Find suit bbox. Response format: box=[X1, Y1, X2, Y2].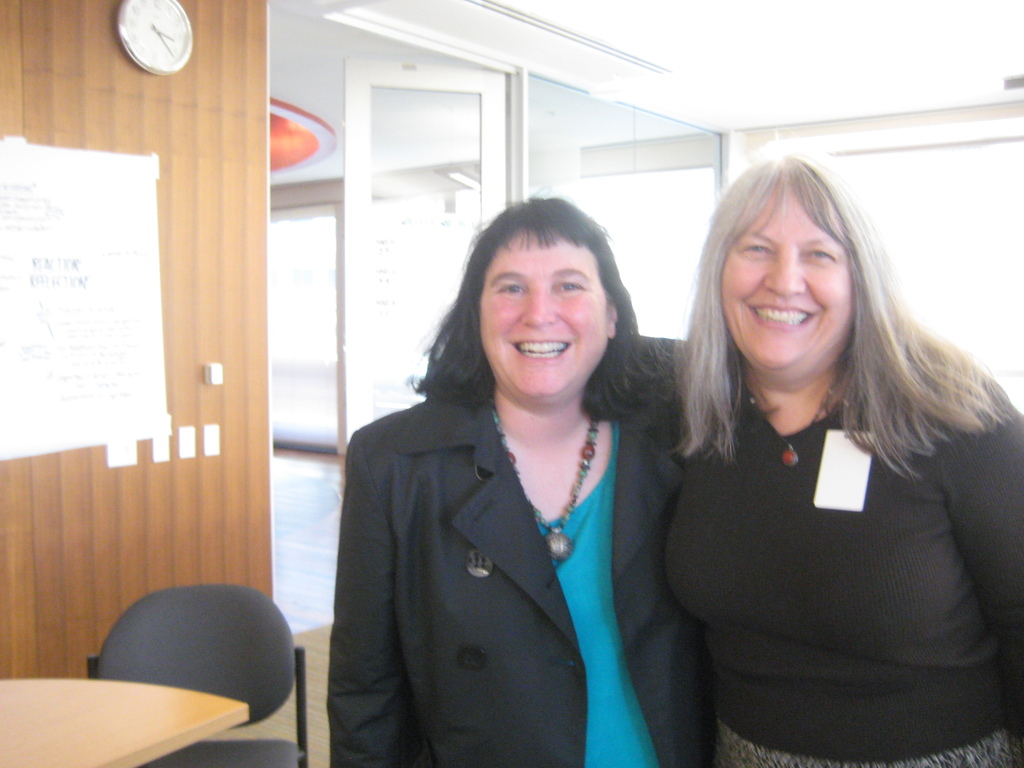
box=[324, 310, 694, 751].
